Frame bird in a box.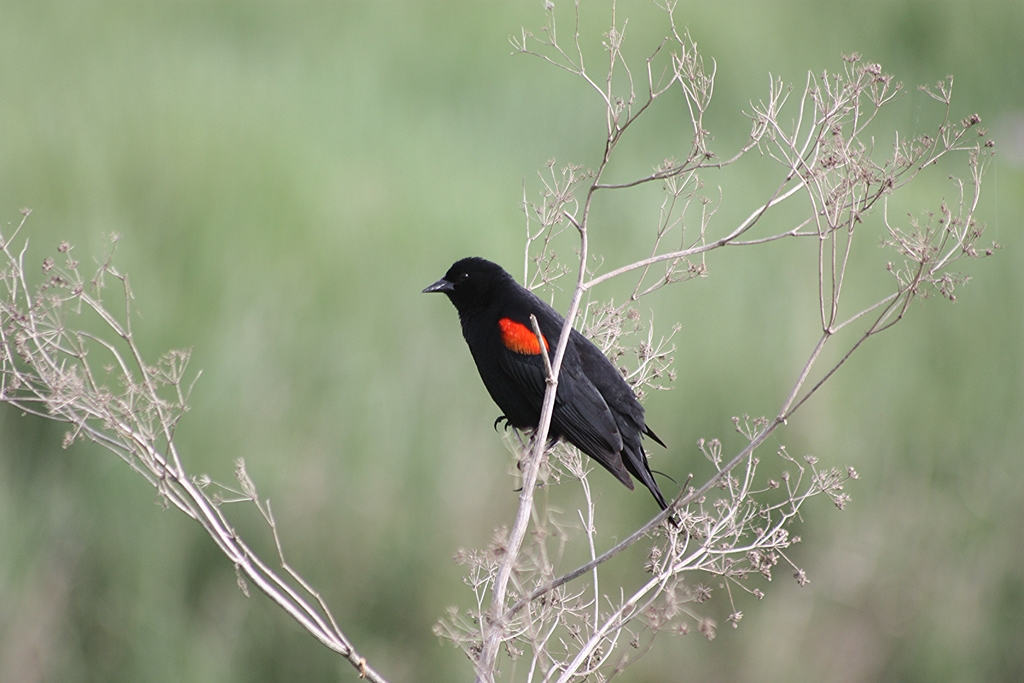
box(447, 247, 659, 502).
